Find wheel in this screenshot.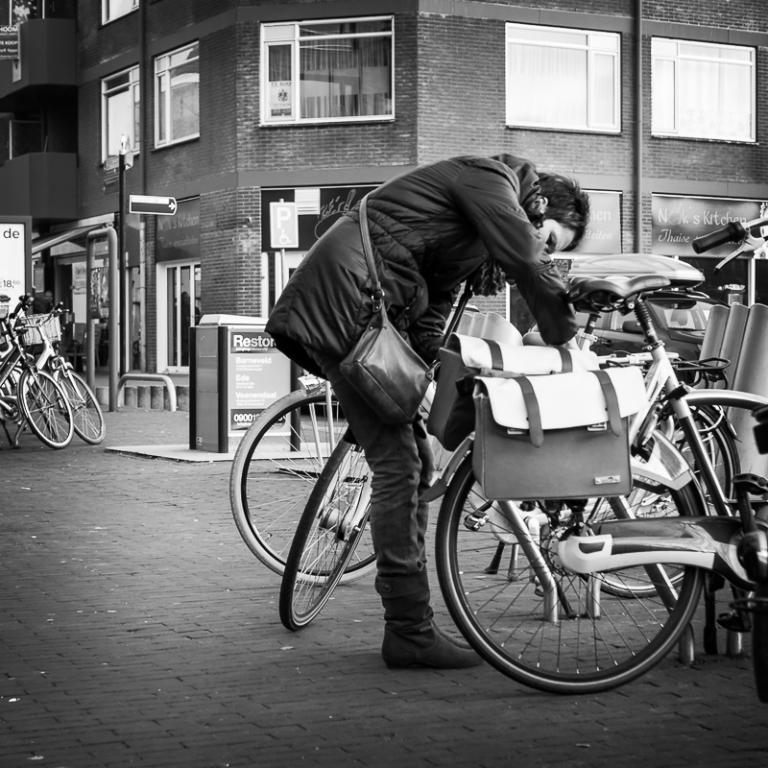
The bounding box for wheel is 16:365:76:445.
